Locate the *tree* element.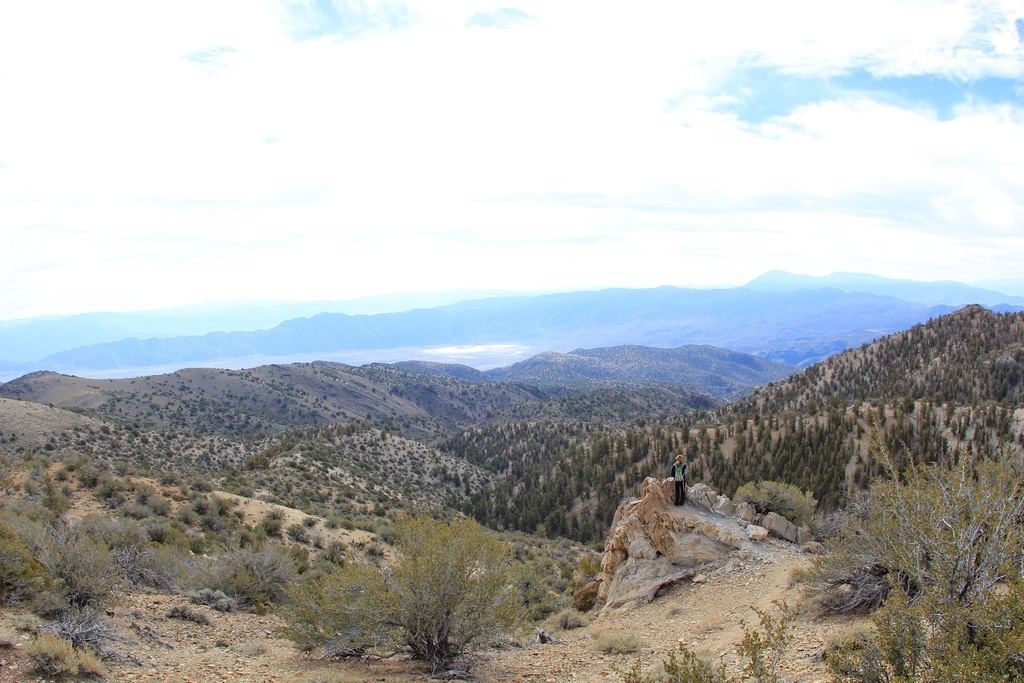
Element bbox: [548, 468, 574, 504].
